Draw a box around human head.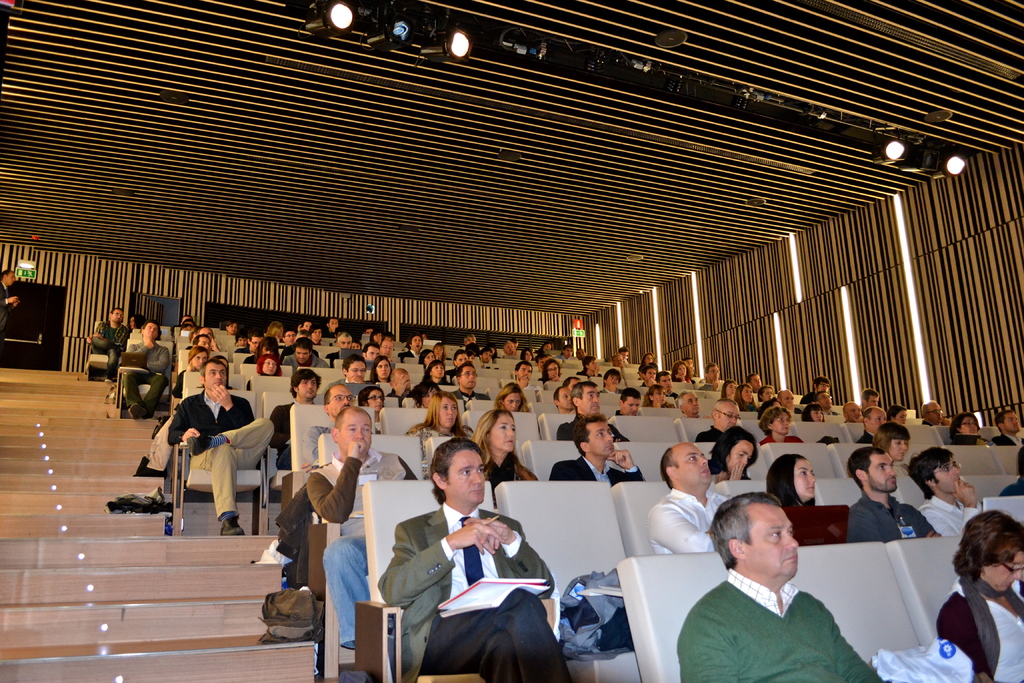
box(760, 404, 792, 437).
